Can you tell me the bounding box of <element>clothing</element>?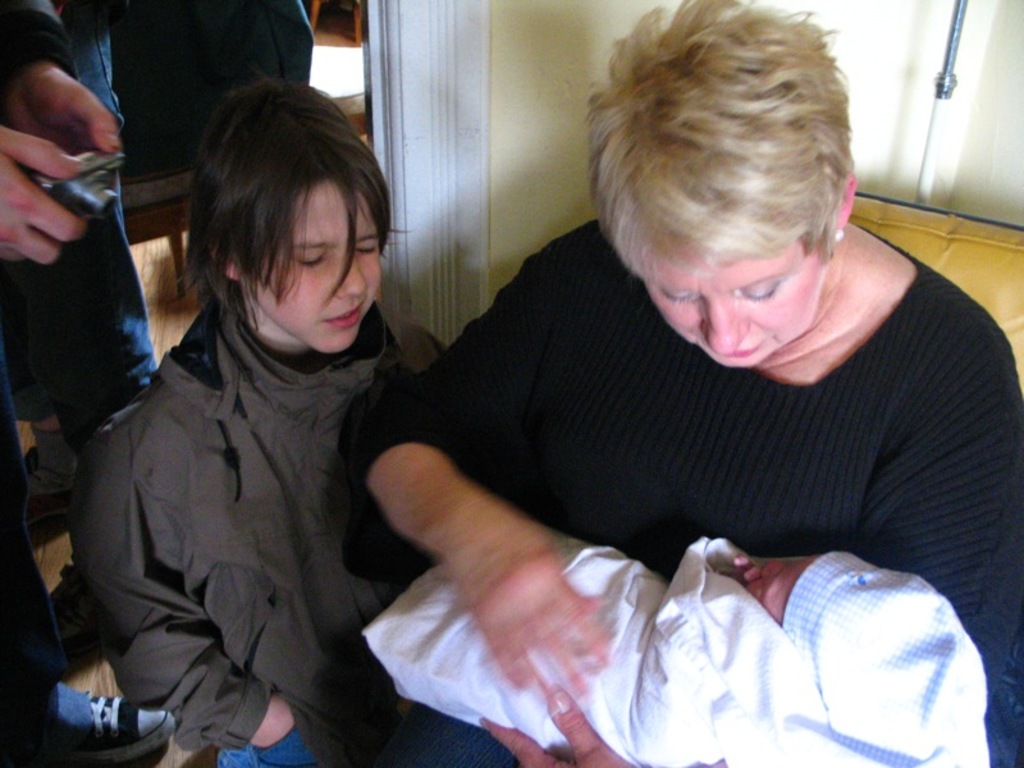
locate(41, 209, 453, 767).
